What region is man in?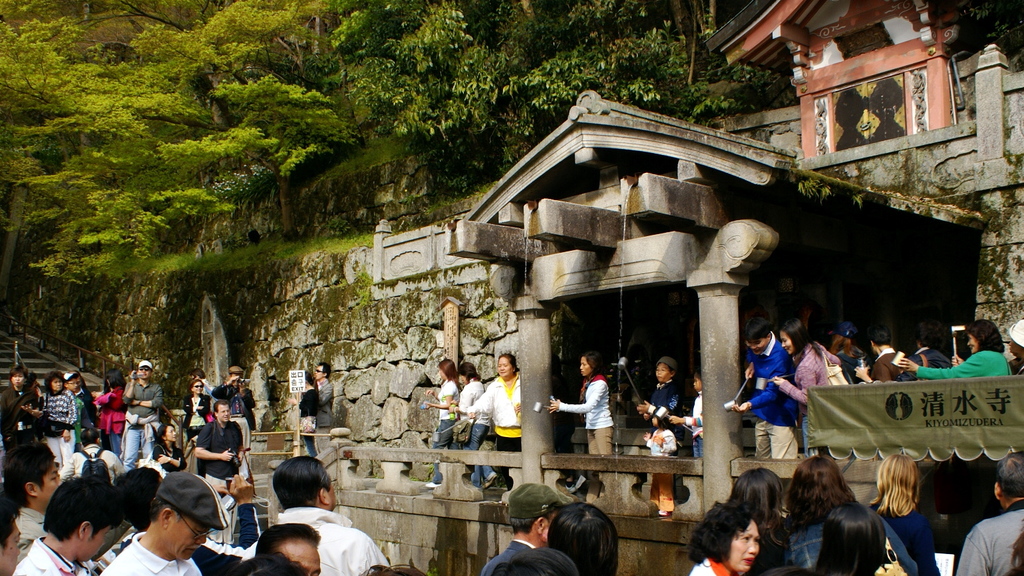
crop(5, 443, 61, 561).
